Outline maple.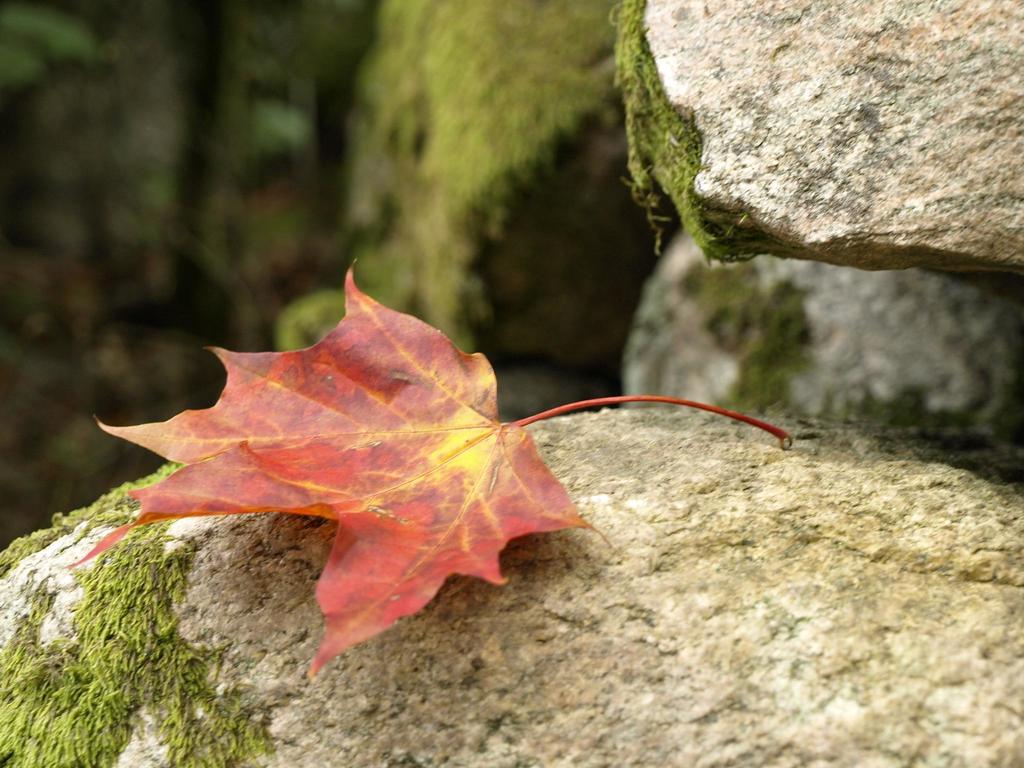
Outline: [8, 223, 779, 668].
